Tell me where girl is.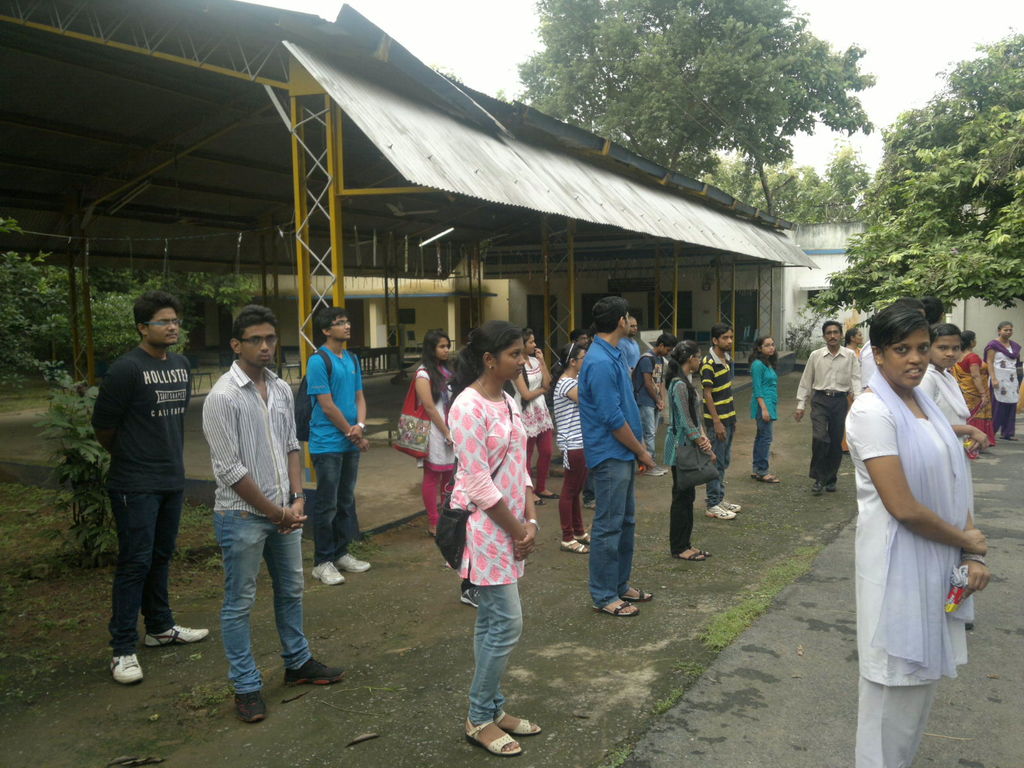
girl is at x1=415, y1=331, x2=457, y2=533.
